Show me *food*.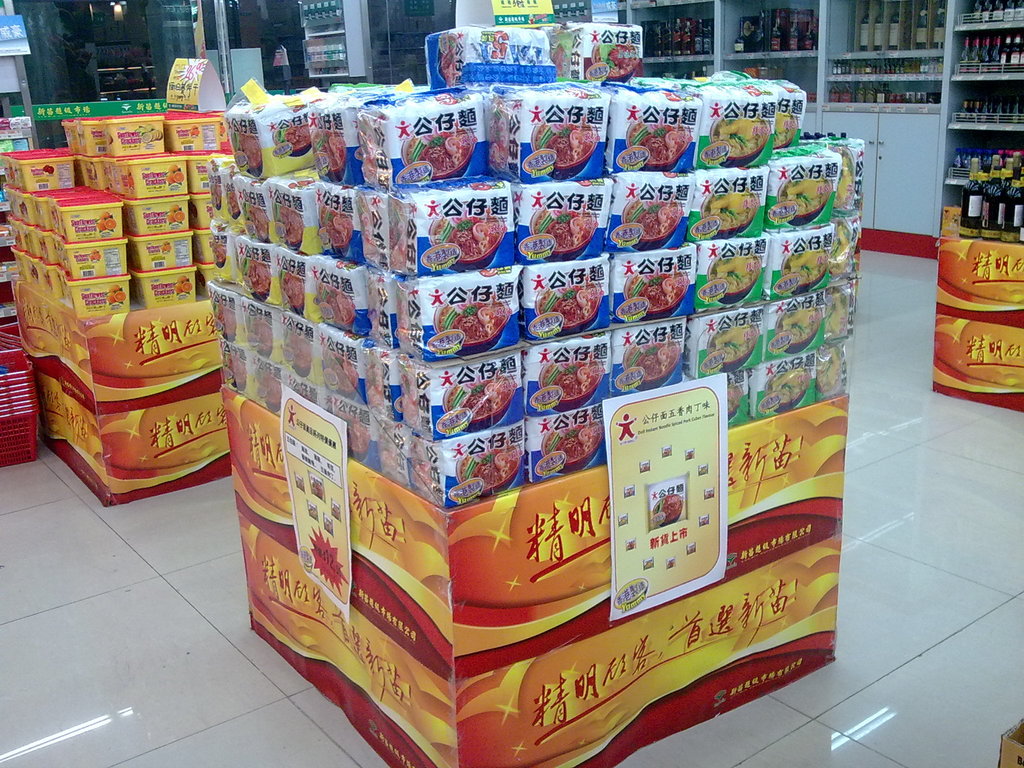
*food* is here: 276:120:312:149.
